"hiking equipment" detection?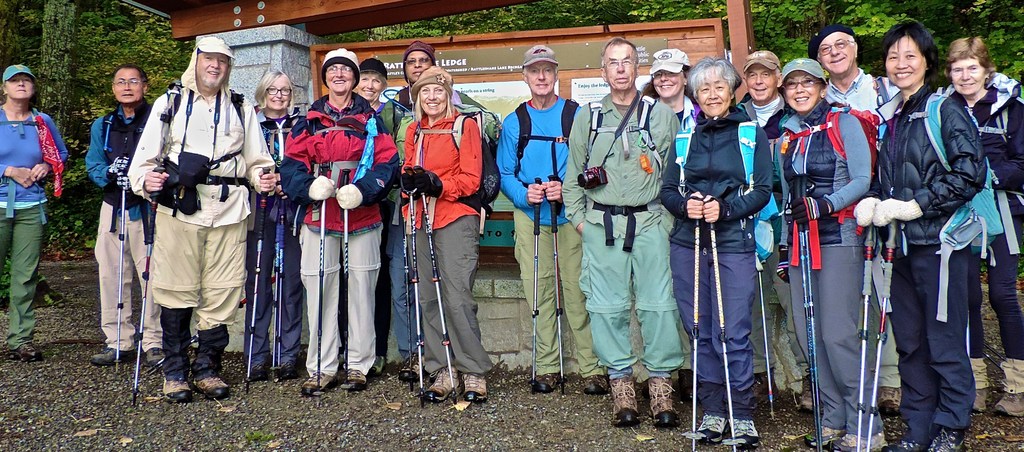
[888,433,925,451]
